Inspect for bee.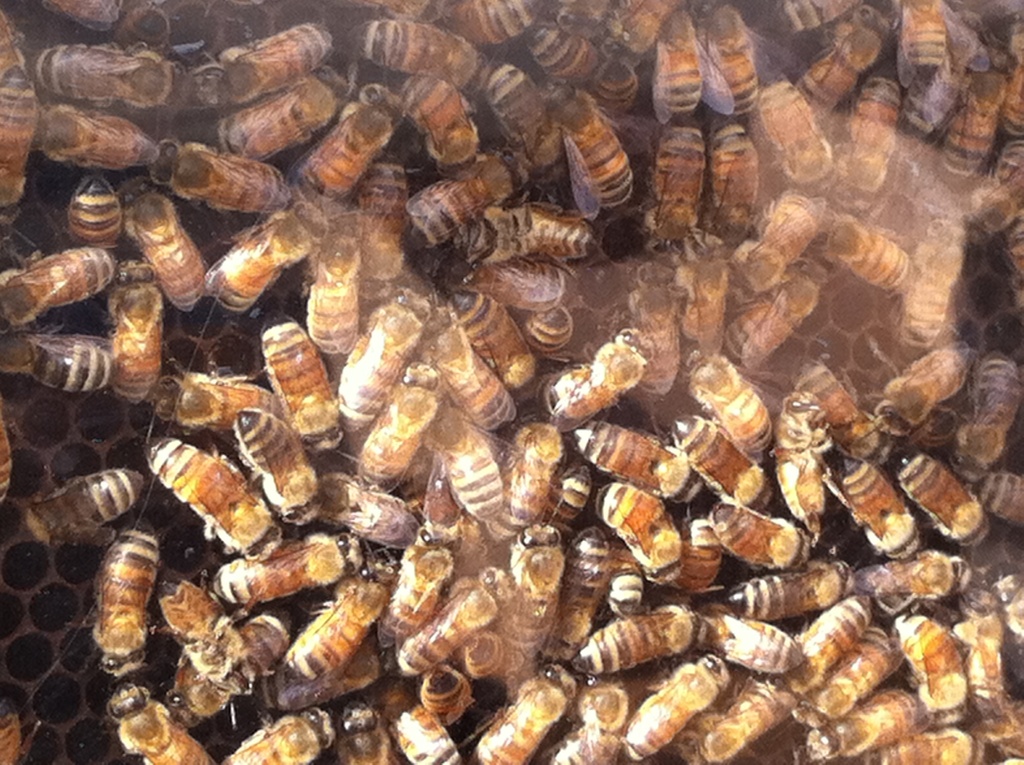
Inspection: 142:132:304:223.
